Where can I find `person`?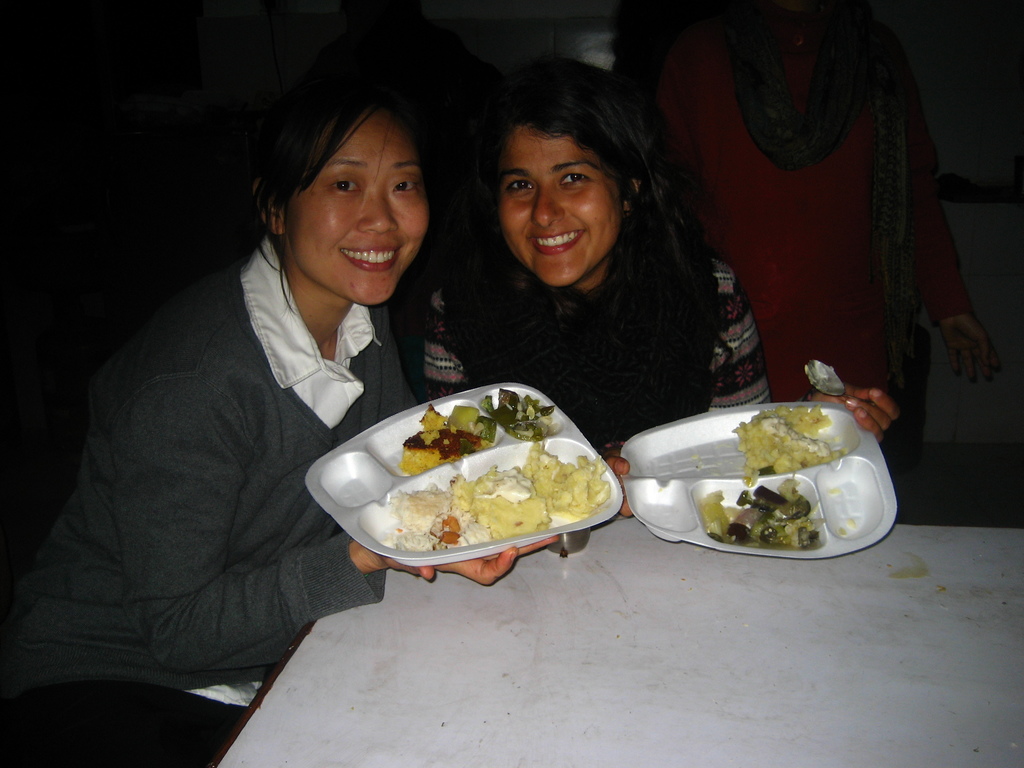
You can find it at (417, 53, 898, 524).
